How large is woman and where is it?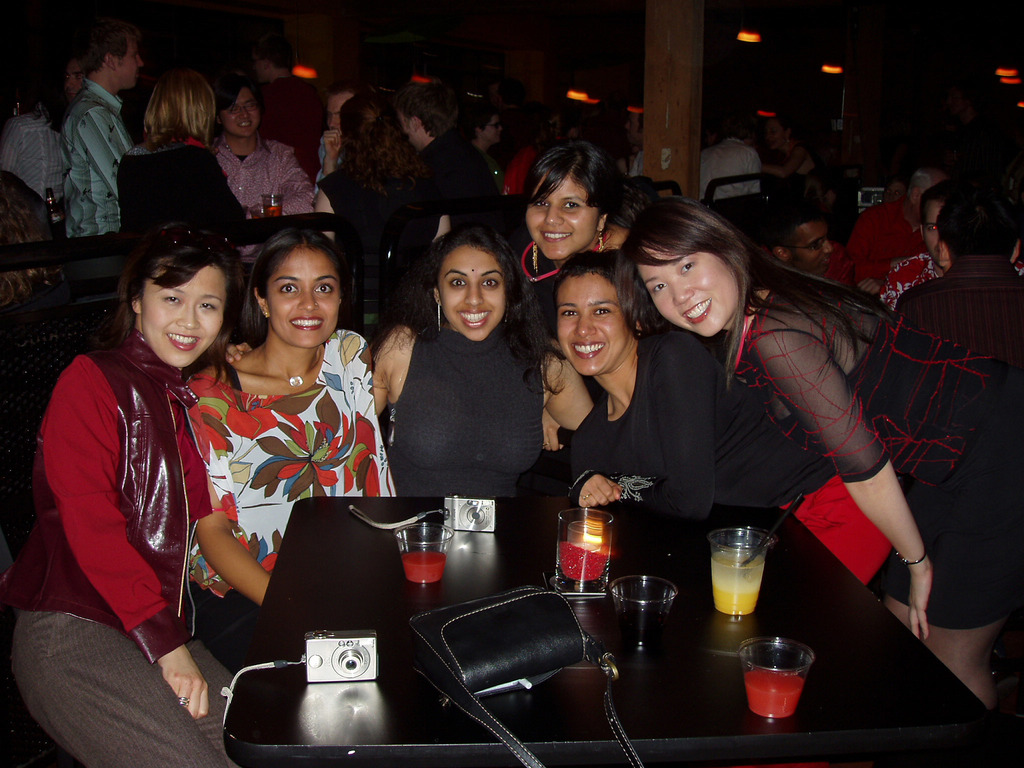
Bounding box: 556,247,724,508.
